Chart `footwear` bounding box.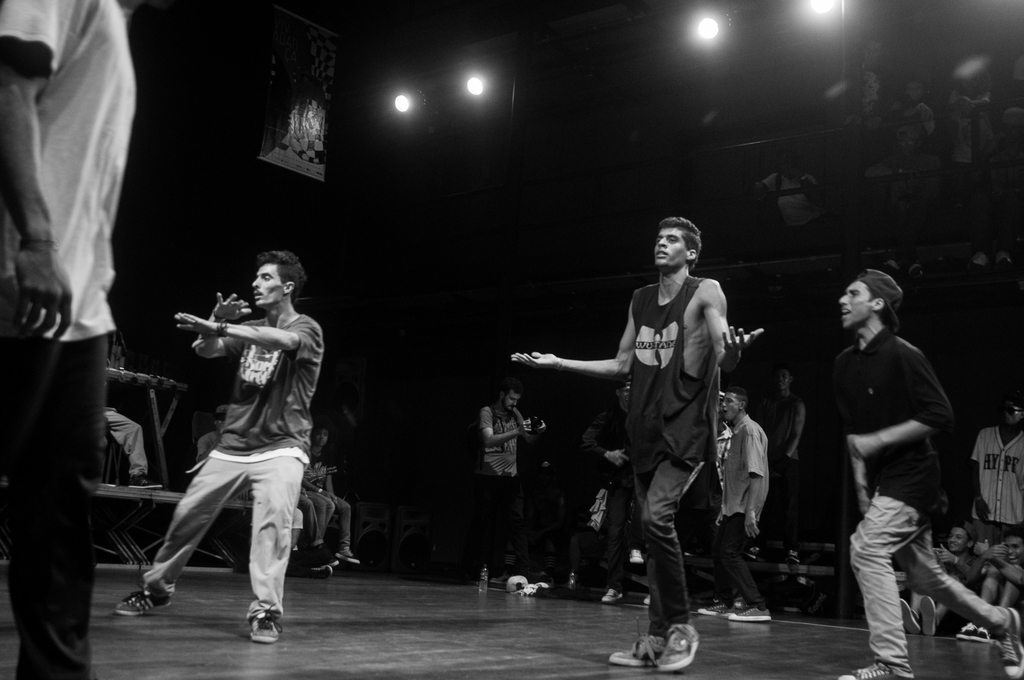
Charted: Rect(695, 602, 733, 614).
